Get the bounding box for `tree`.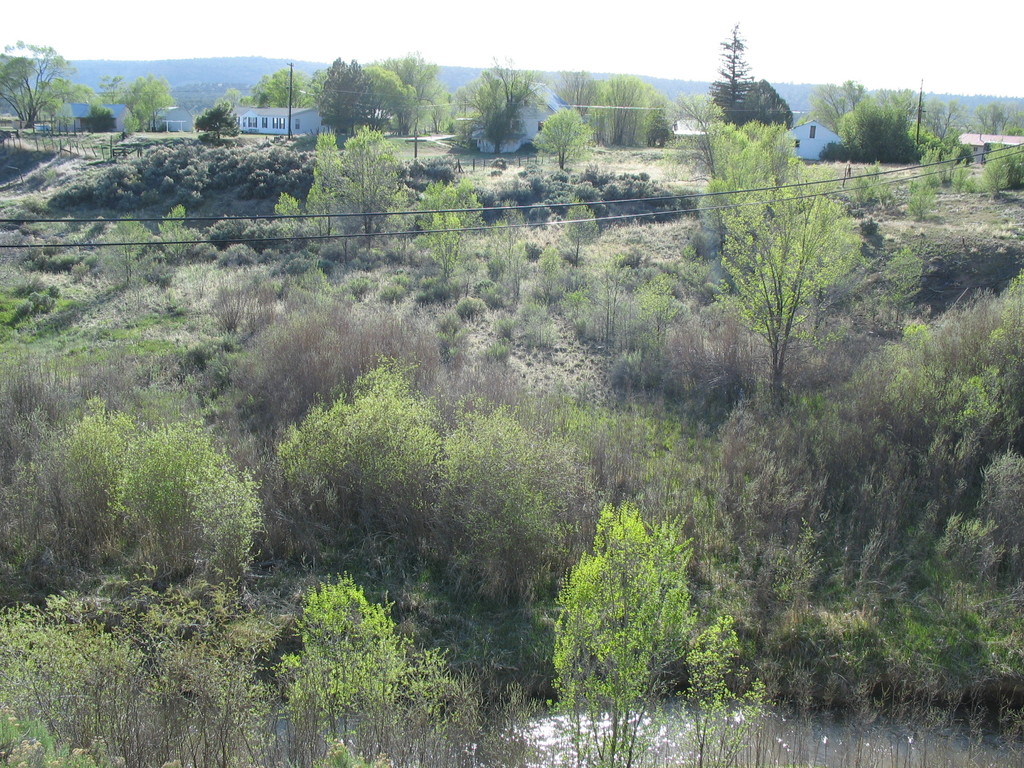
l=838, t=94, r=922, b=162.
